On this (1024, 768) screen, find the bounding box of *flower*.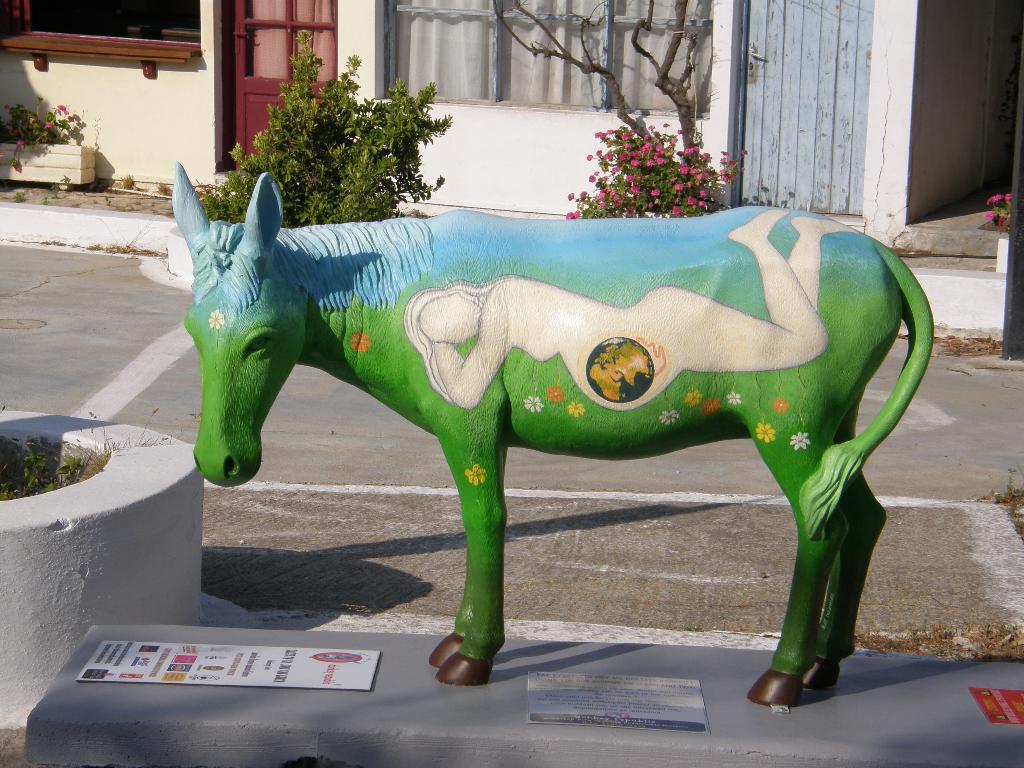
Bounding box: 758, 427, 775, 445.
